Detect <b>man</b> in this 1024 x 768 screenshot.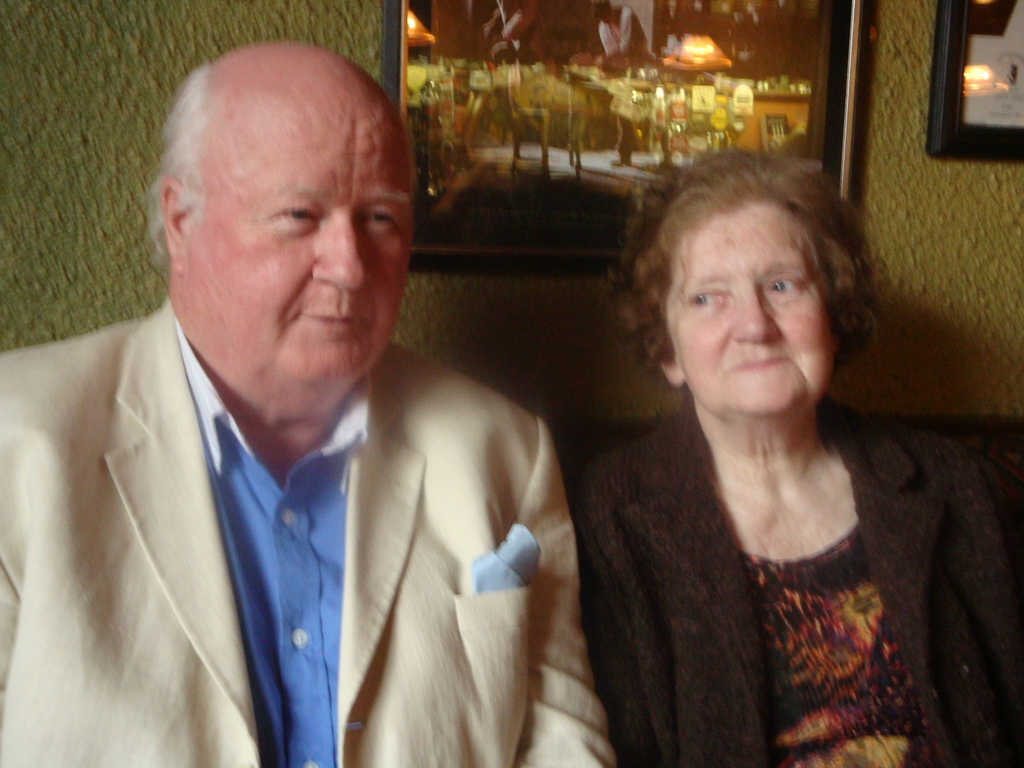
Detection: x1=17 y1=65 x2=623 y2=744.
